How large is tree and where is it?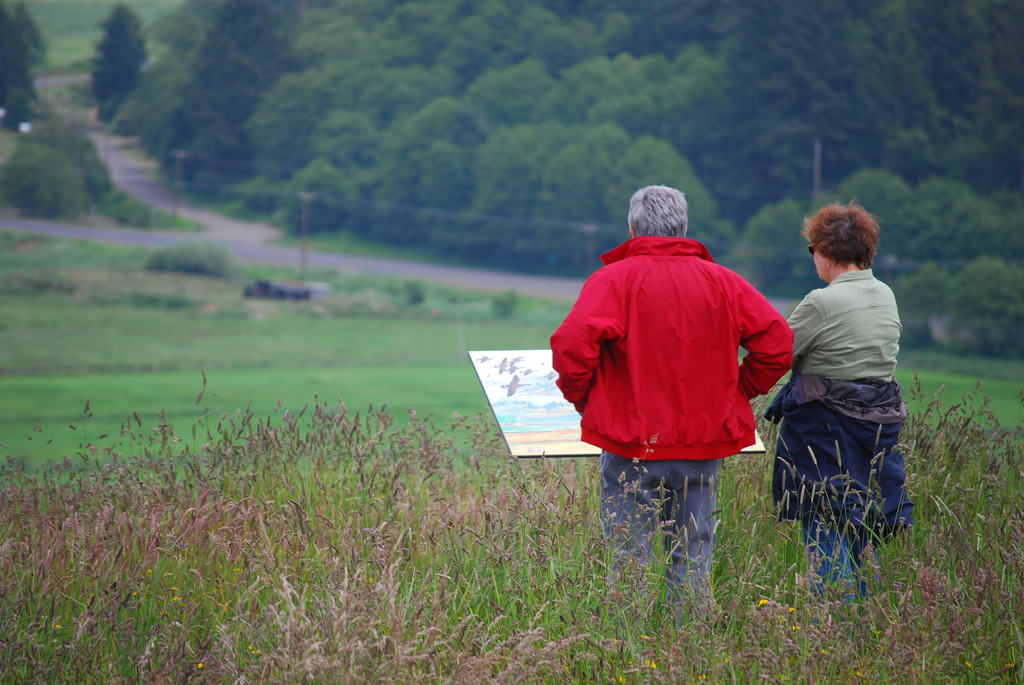
Bounding box: left=0, top=0, right=48, bottom=131.
